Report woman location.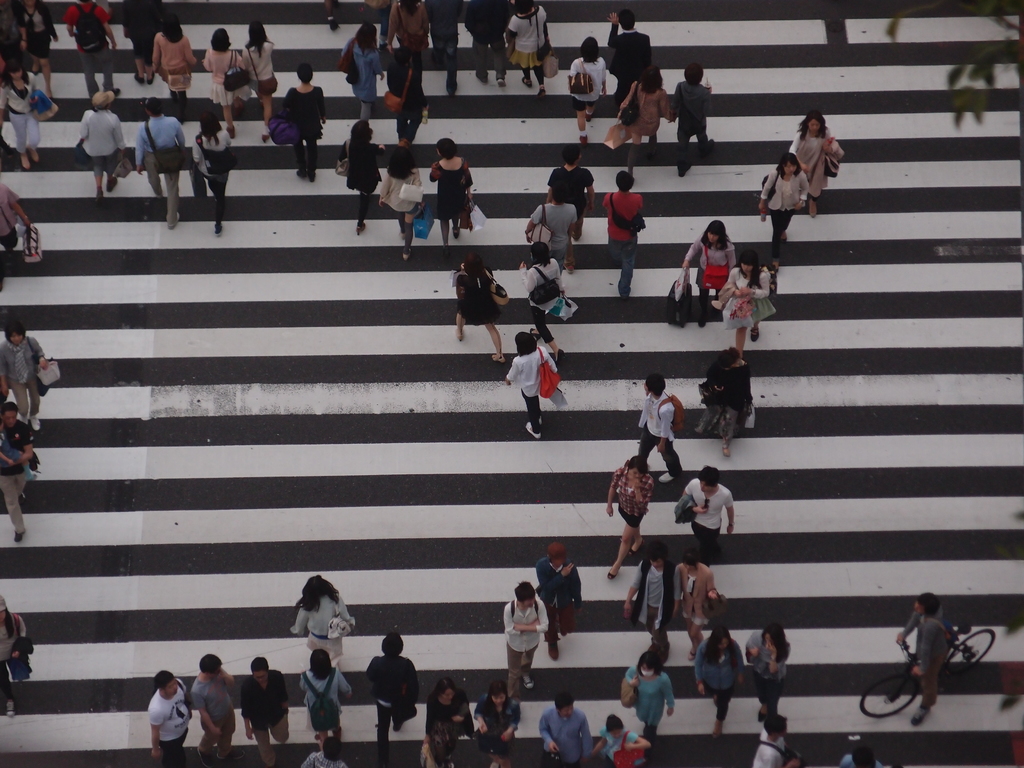
Report: rect(506, 331, 558, 439).
